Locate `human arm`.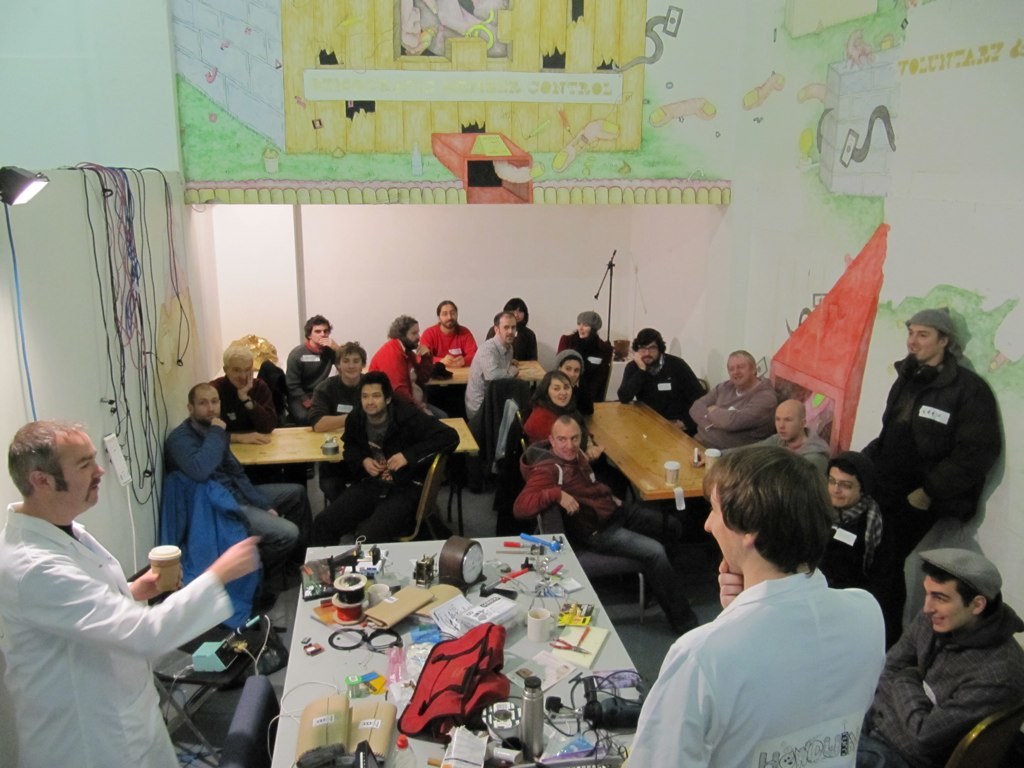
Bounding box: <box>451,326,483,369</box>.
